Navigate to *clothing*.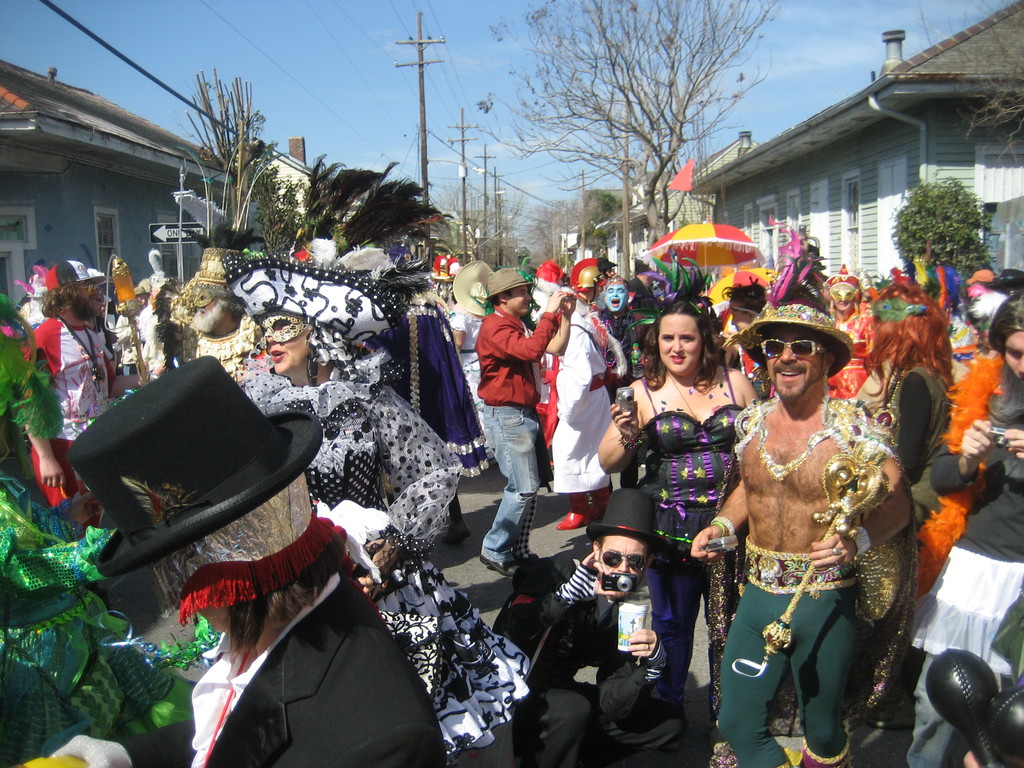
Navigation target: (0,293,174,767).
